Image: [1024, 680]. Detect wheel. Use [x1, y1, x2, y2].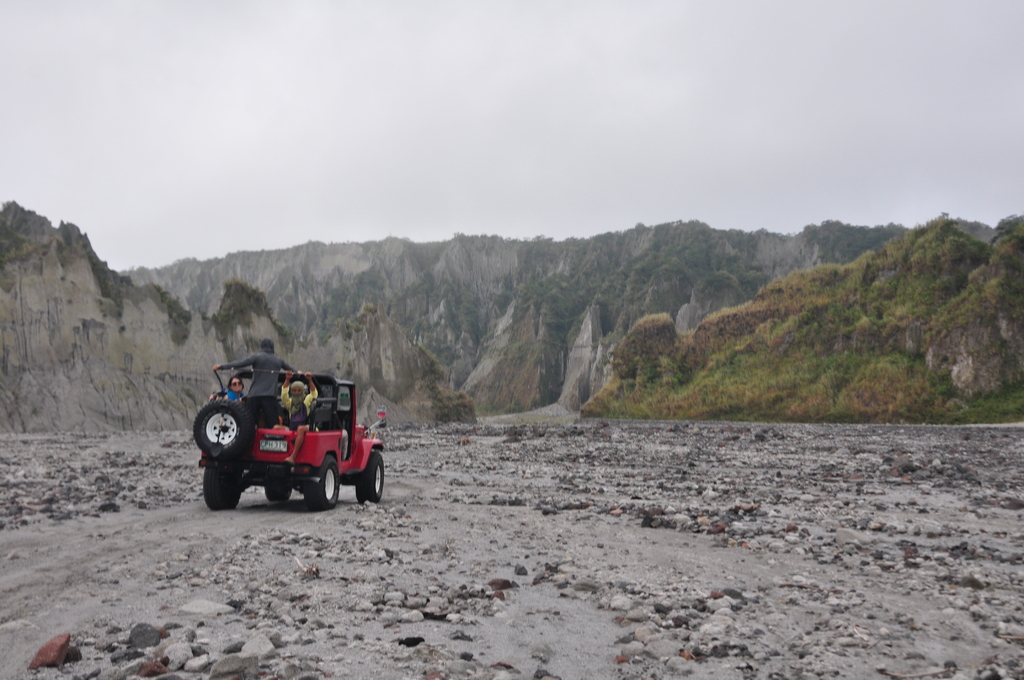
[262, 482, 292, 500].
